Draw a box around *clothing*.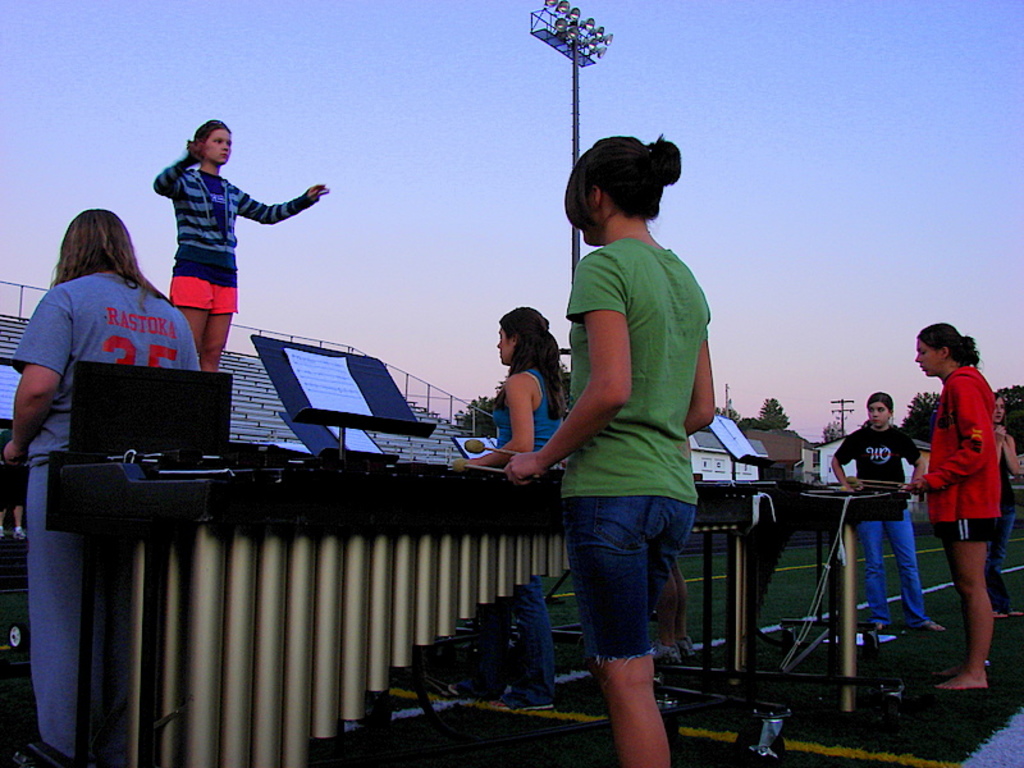
13/270/202/758.
